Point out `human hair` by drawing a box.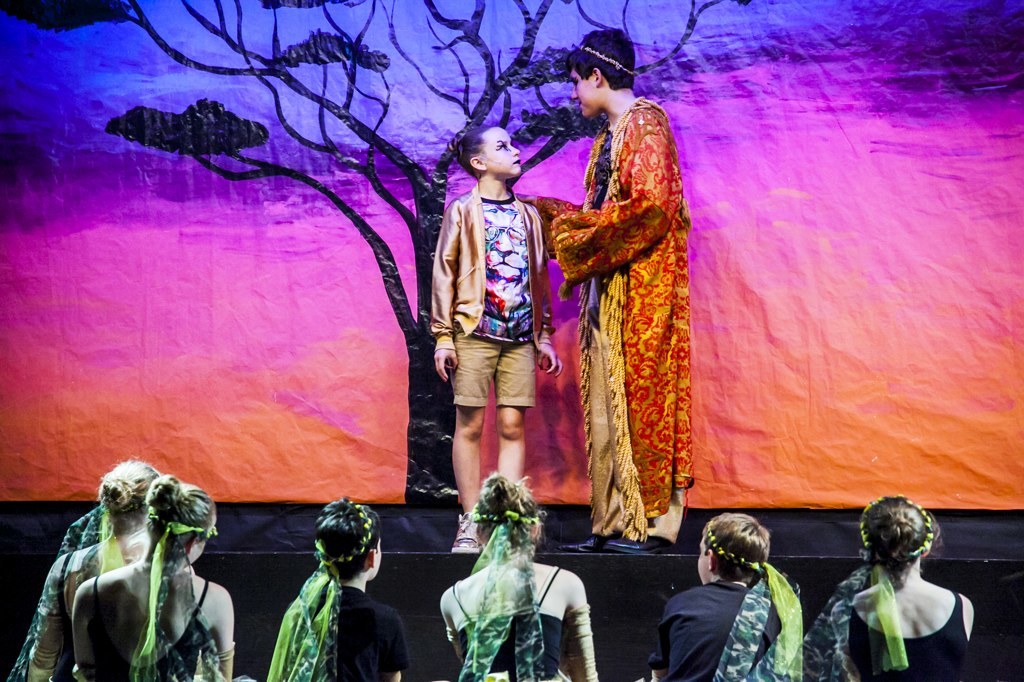
(left=470, top=473, right=539, bottom=548).
